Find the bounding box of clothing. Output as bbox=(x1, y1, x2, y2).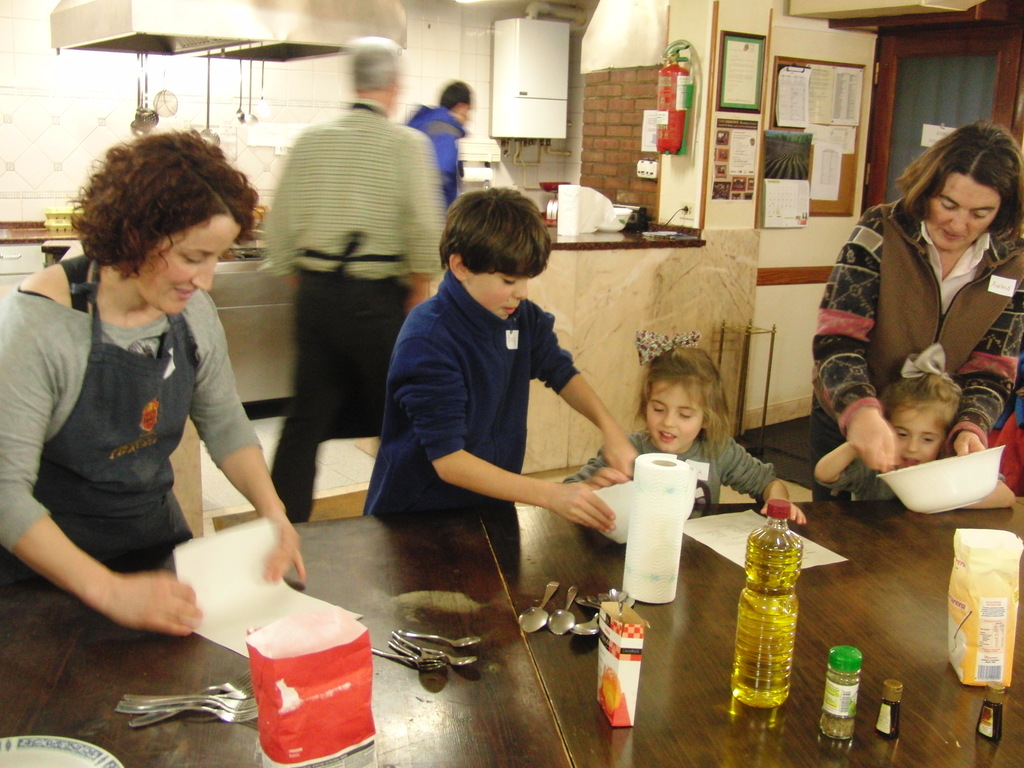
bbox=(0, 271, 251, 577).
